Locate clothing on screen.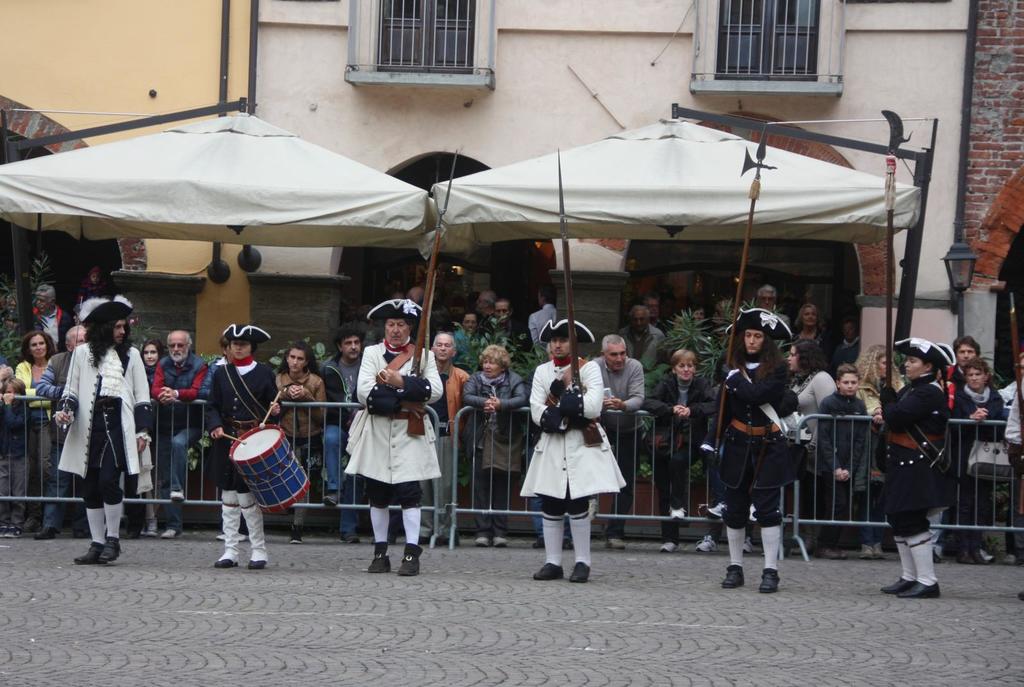
On screen at box(19, 364, 62, 500).
